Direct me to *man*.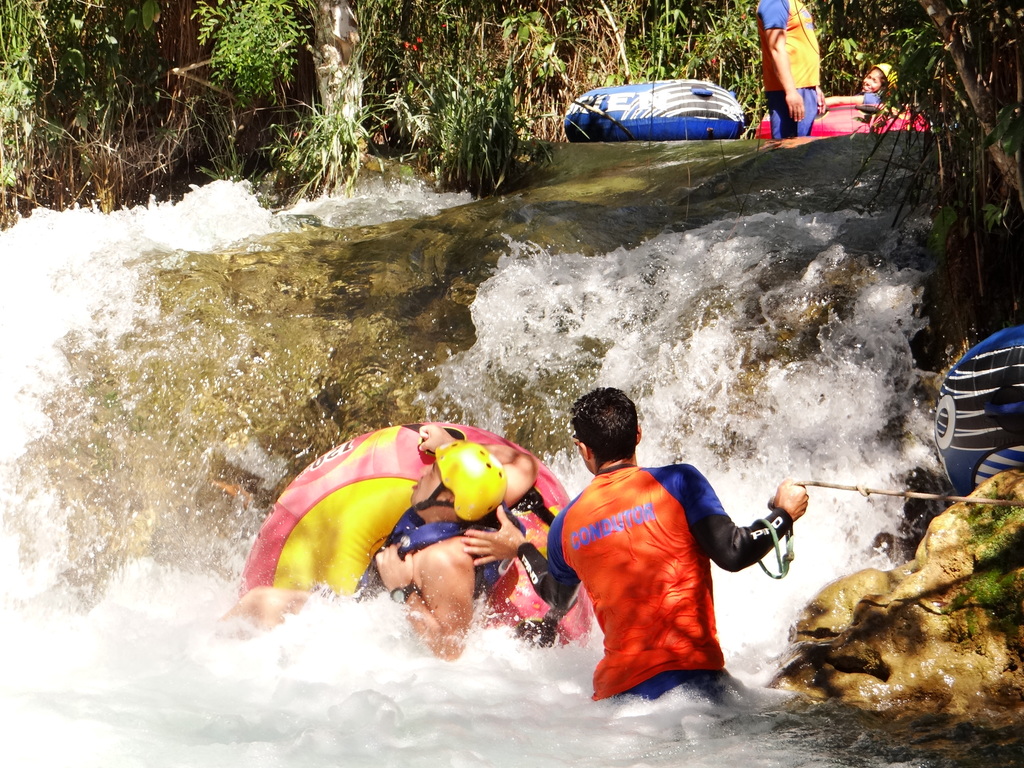
Direction: 756:0:833:140.
